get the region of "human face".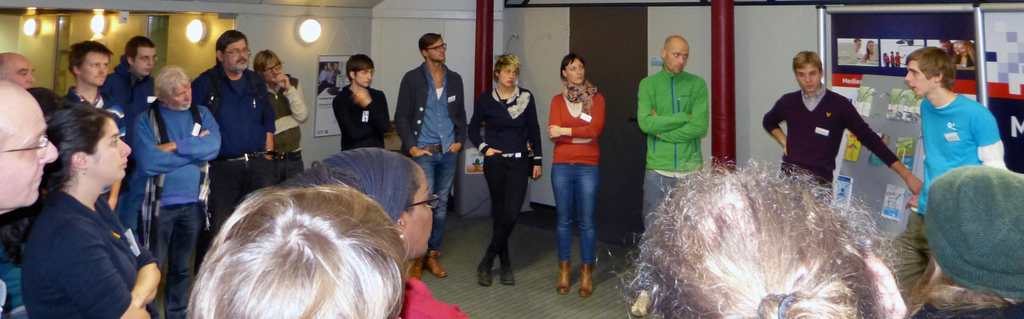
box(84, 54, 113, 87).
